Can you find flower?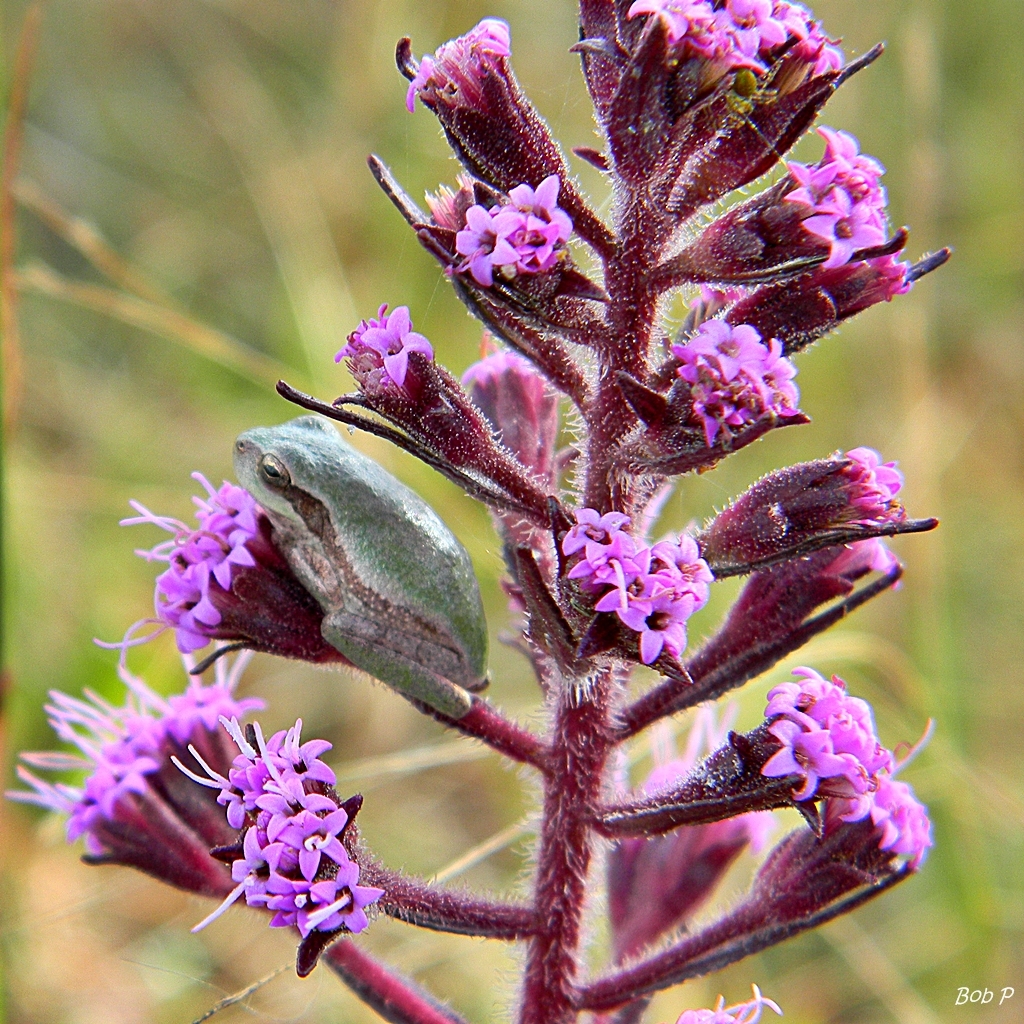
Yes, bounding box: (x1=330, y1=298, x2=437, y2=405).
